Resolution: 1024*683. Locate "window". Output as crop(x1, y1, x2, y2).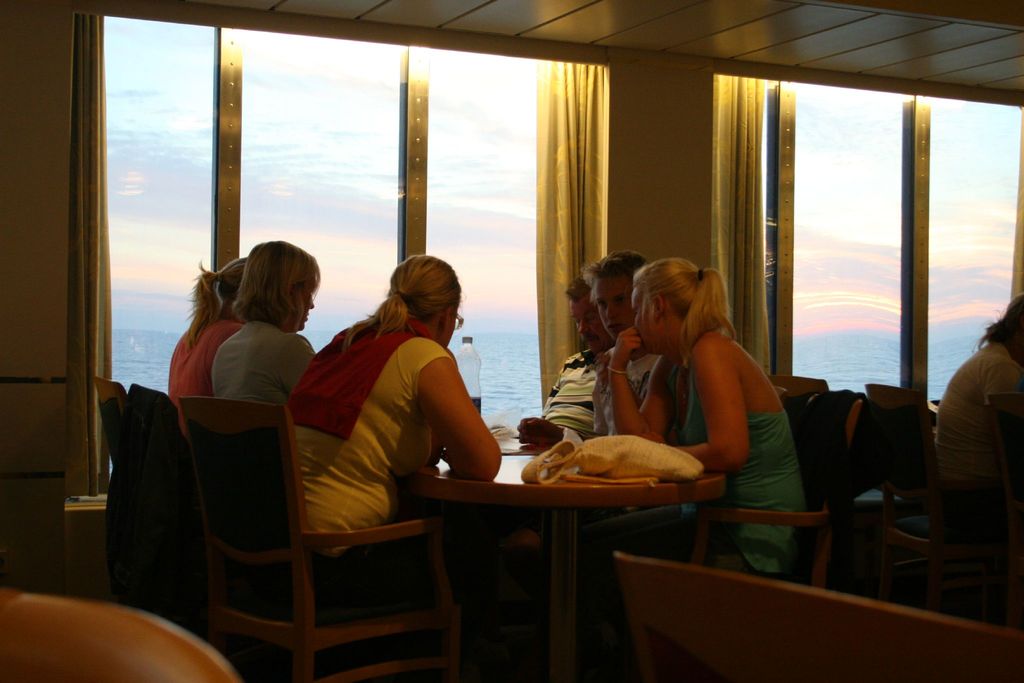
crop(709, 62, 1023, 406).
